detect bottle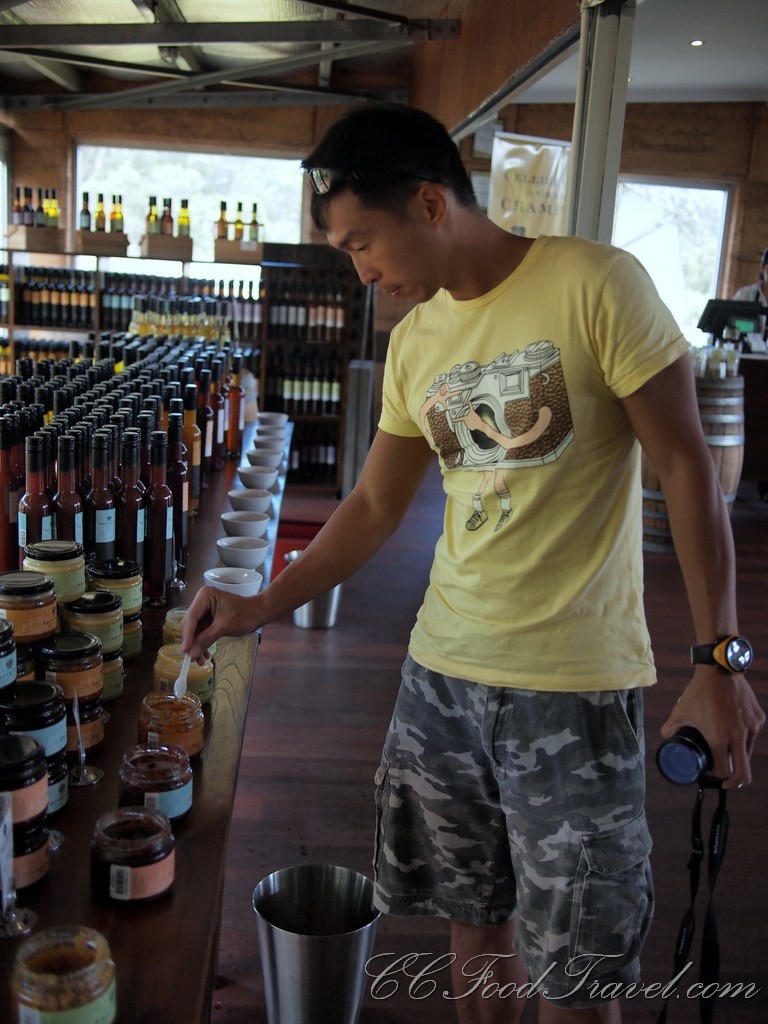
<region>305, 353, 319, 410</region>
